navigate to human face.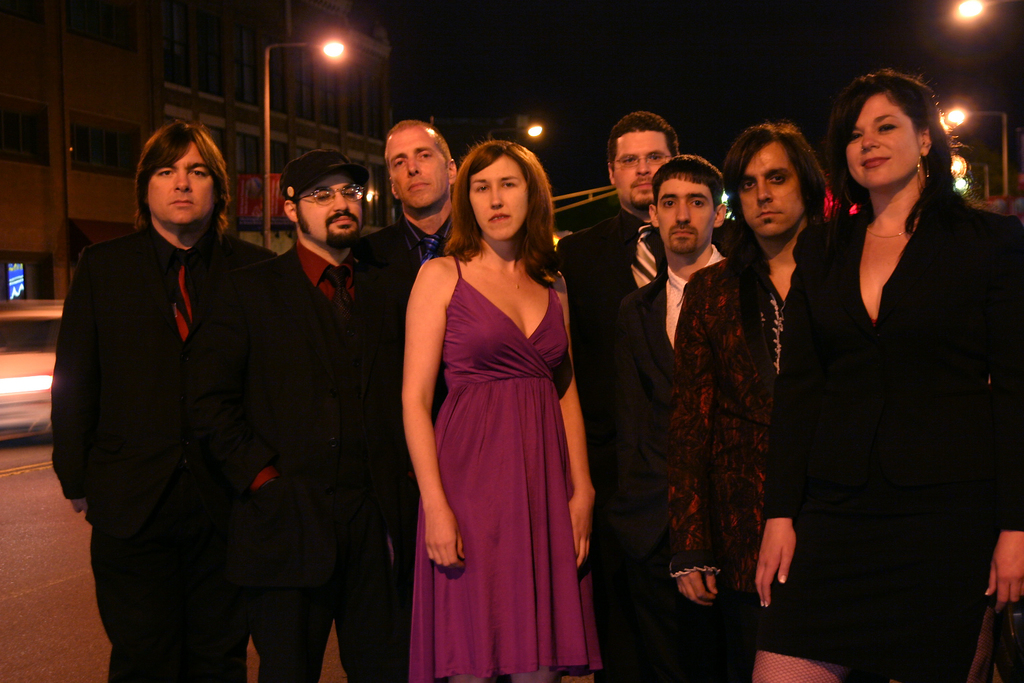
Navigation target: region(740, 145, 805, 236).
